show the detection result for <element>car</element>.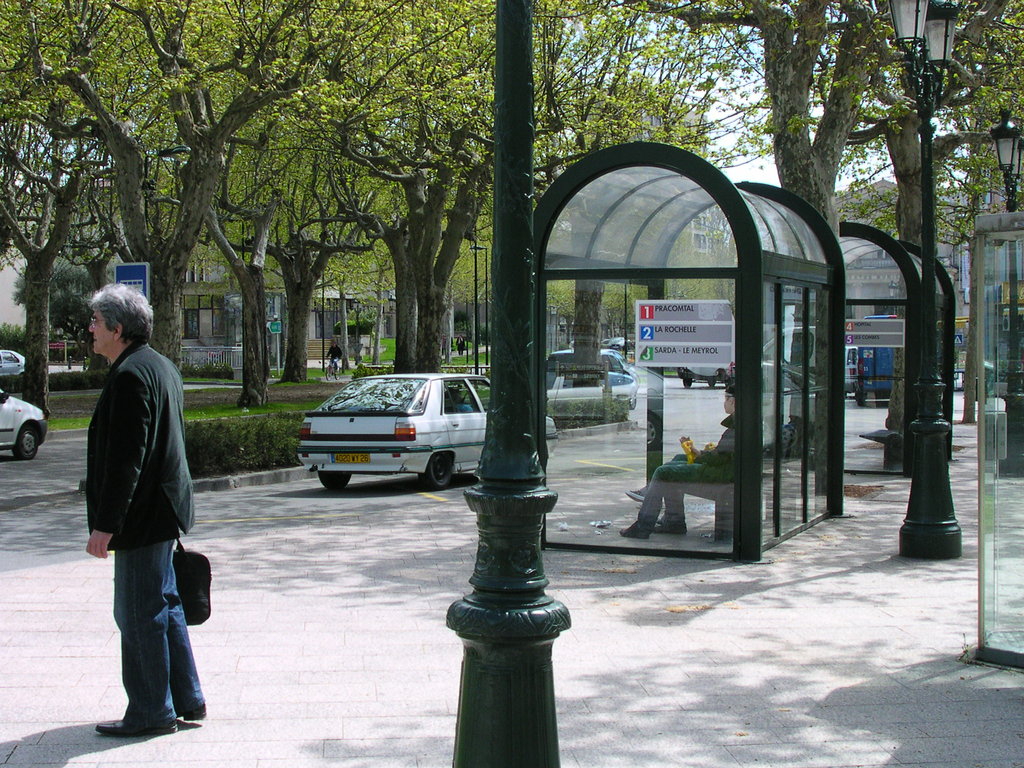
bbox=[0, 348, 37, 377].
